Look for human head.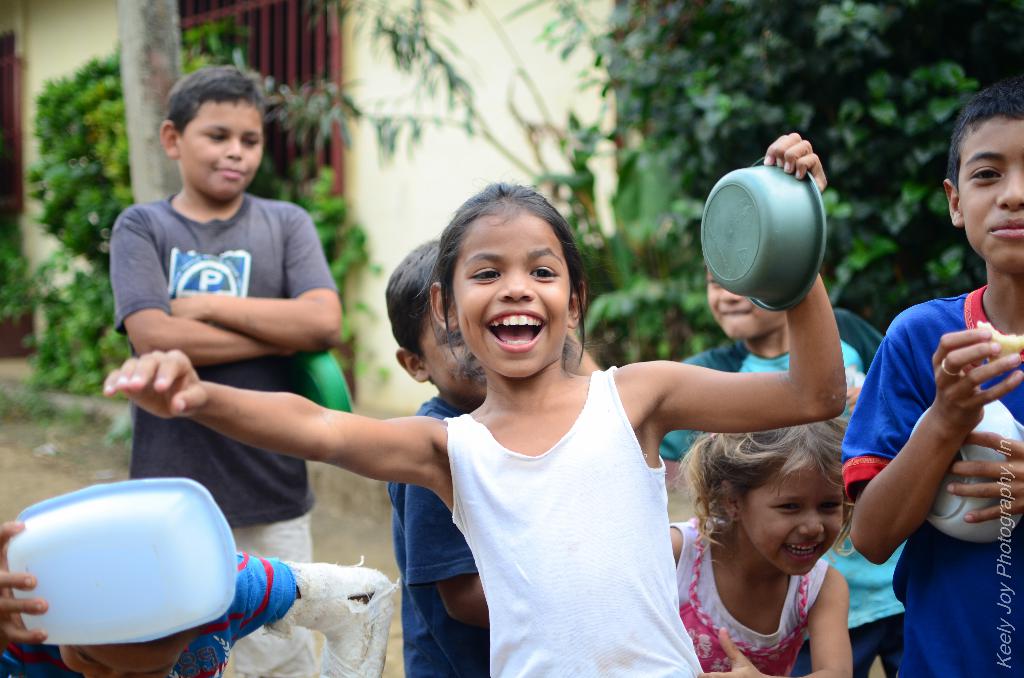
Found: region(941, 72, 1023, 271).
